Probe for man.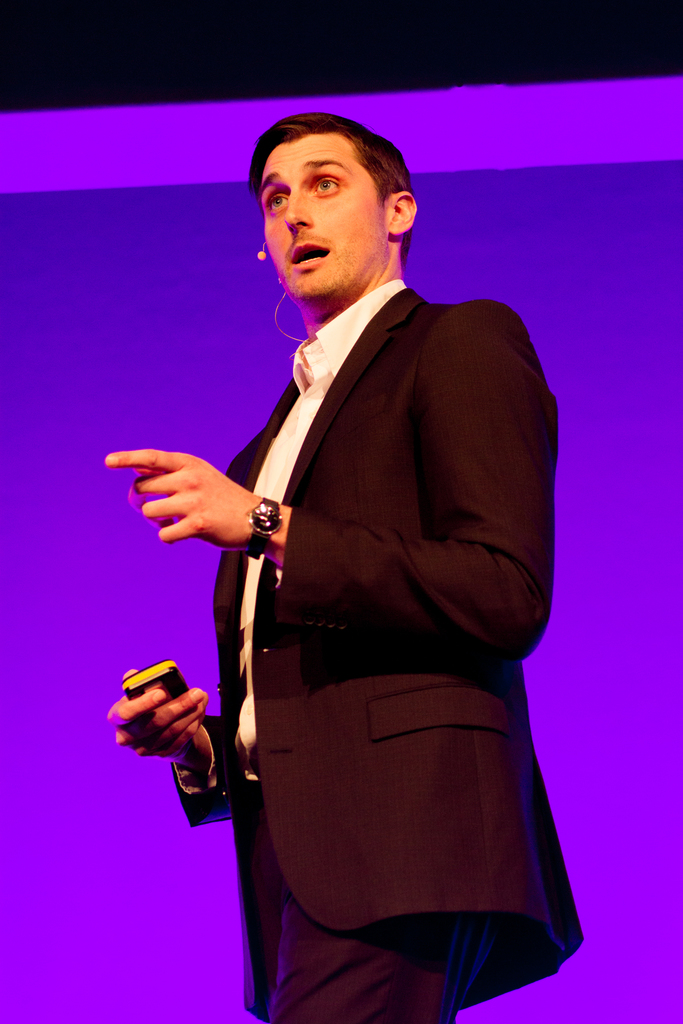
Probe result: (142, 127, 581, 1011).
